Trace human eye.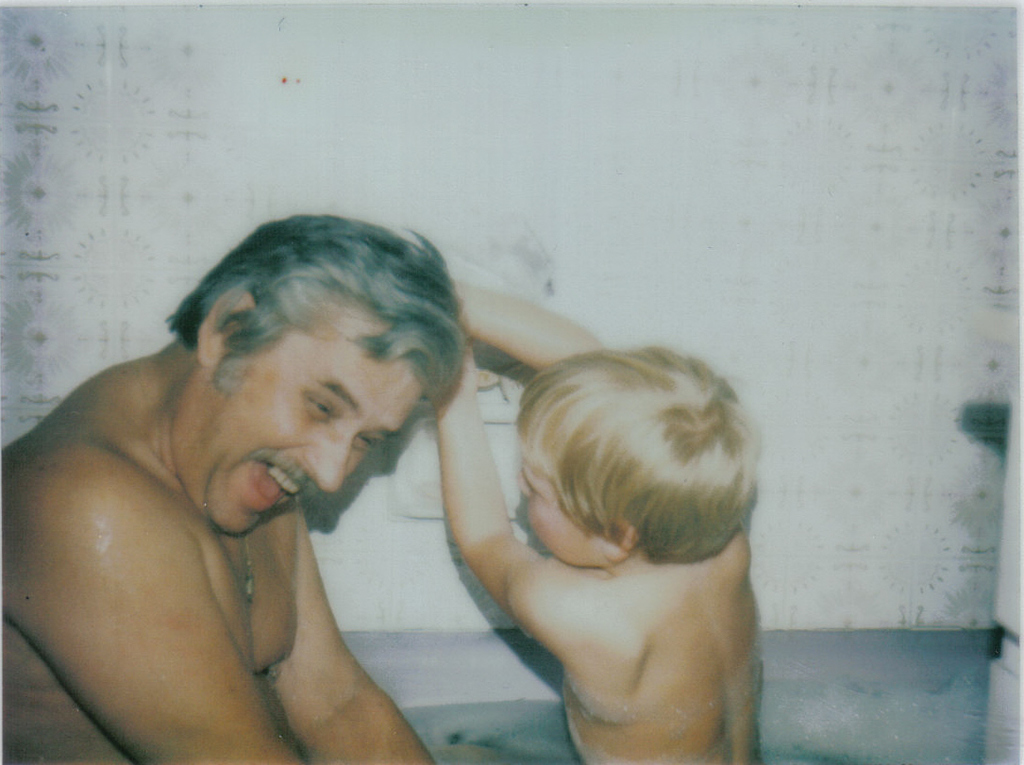
Traced to region(304, 395, 344, 418).
